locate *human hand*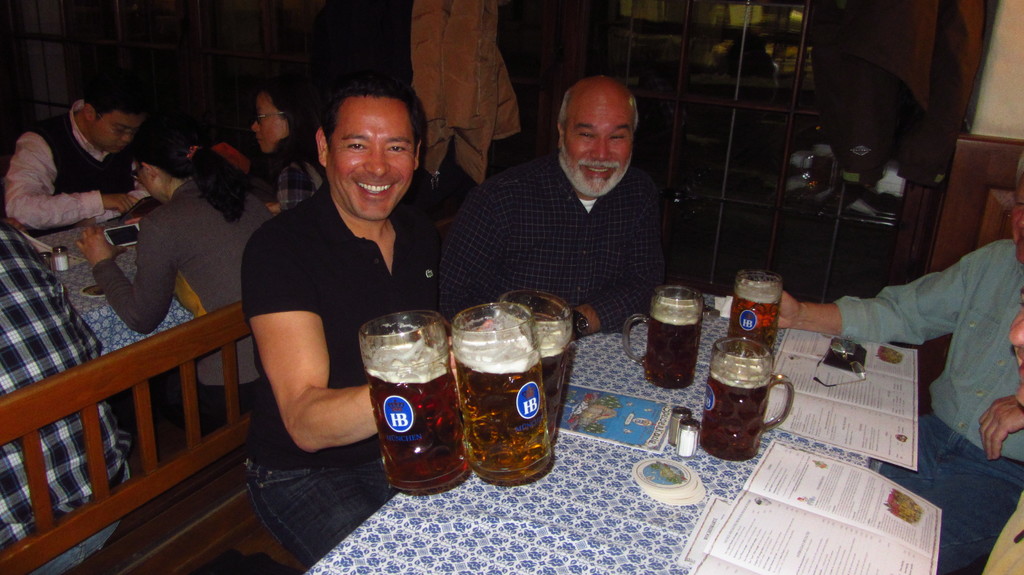
bbox=(74, 224, 130, 271)
